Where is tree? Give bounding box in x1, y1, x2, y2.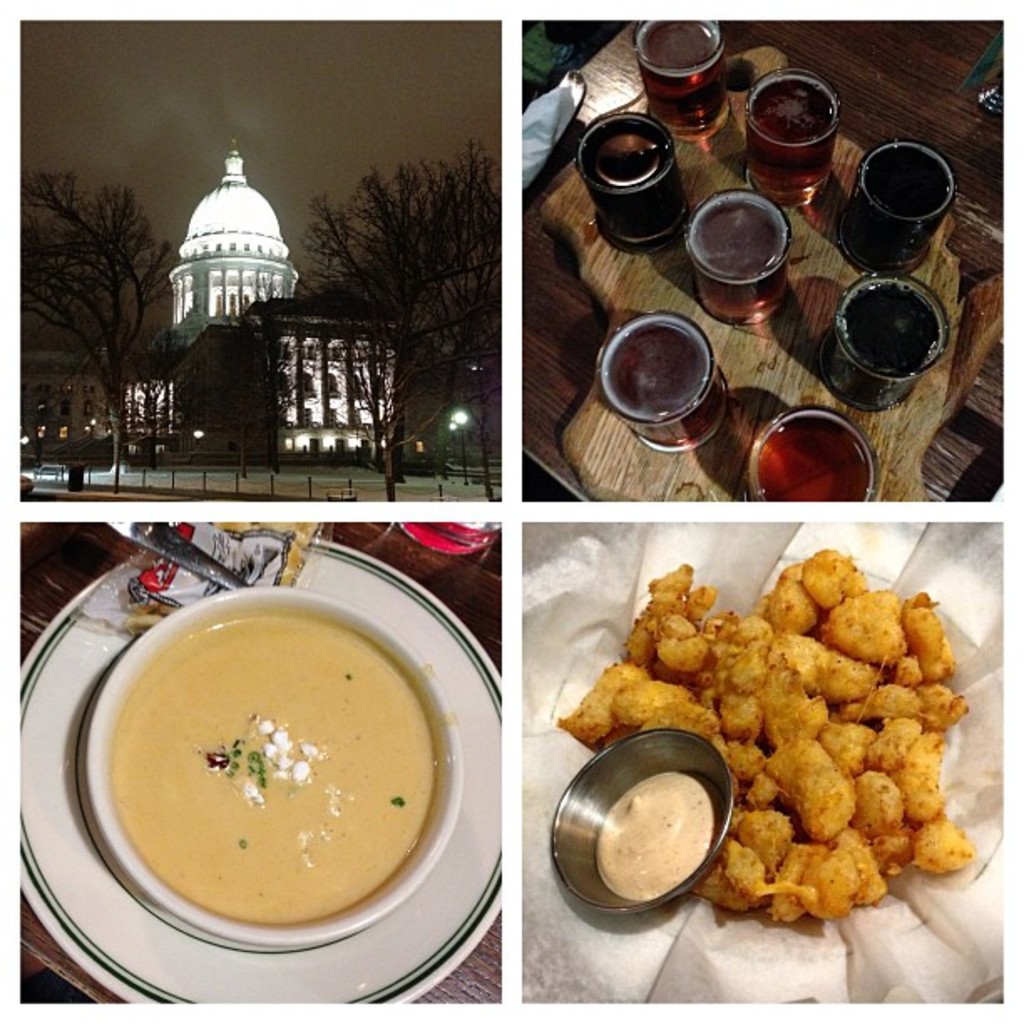
20, 171, 174, 468.
